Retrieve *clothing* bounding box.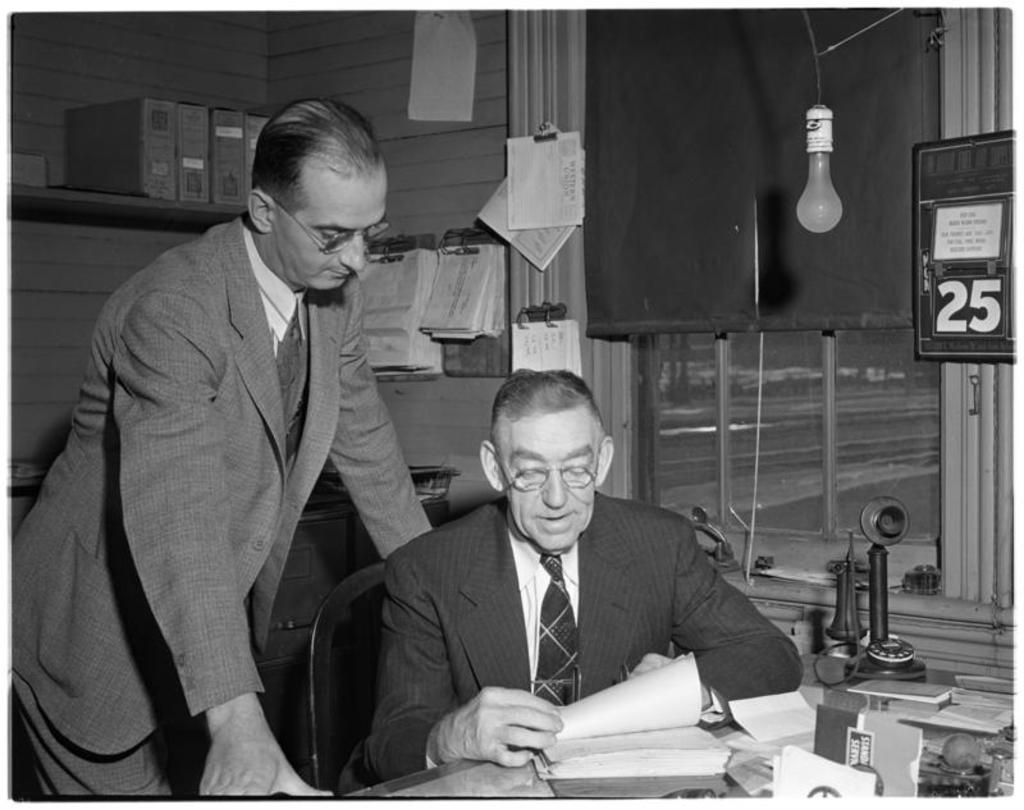
Bounding box: box=[15, 152, 457, 809].
